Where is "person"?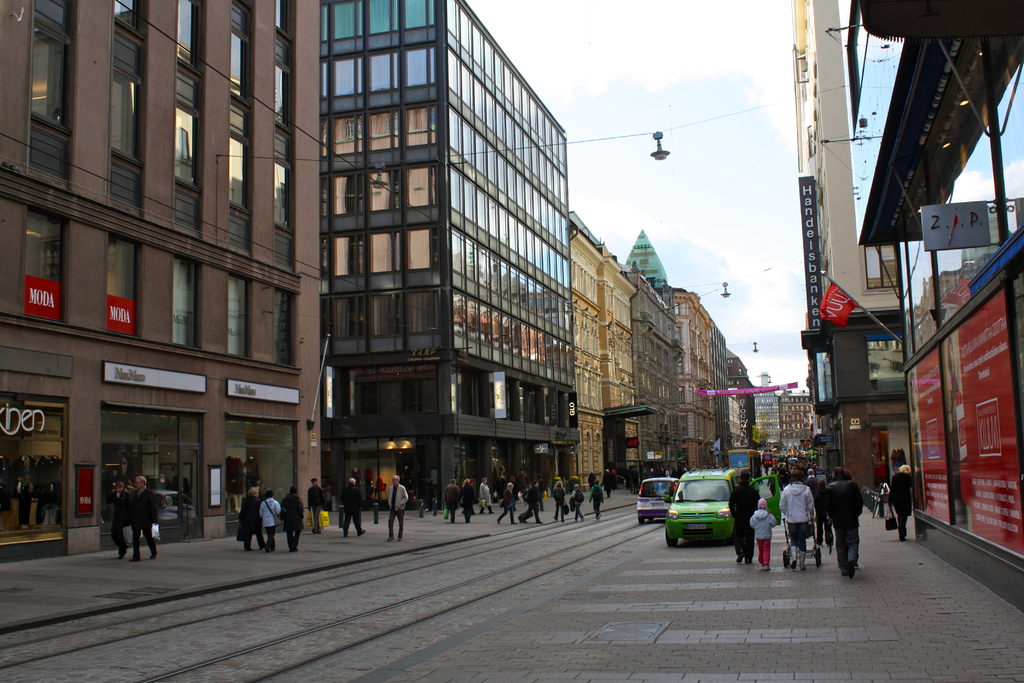
x1=257 y1=490 x2=281 y2=552.
